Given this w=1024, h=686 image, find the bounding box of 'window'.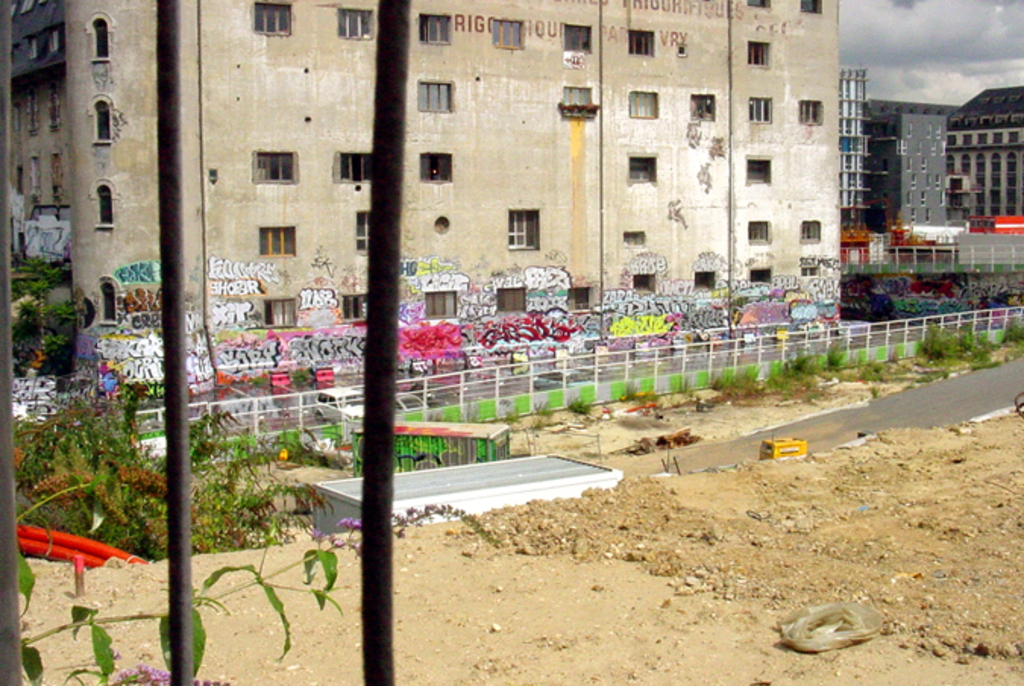
(637,278,660,296).
